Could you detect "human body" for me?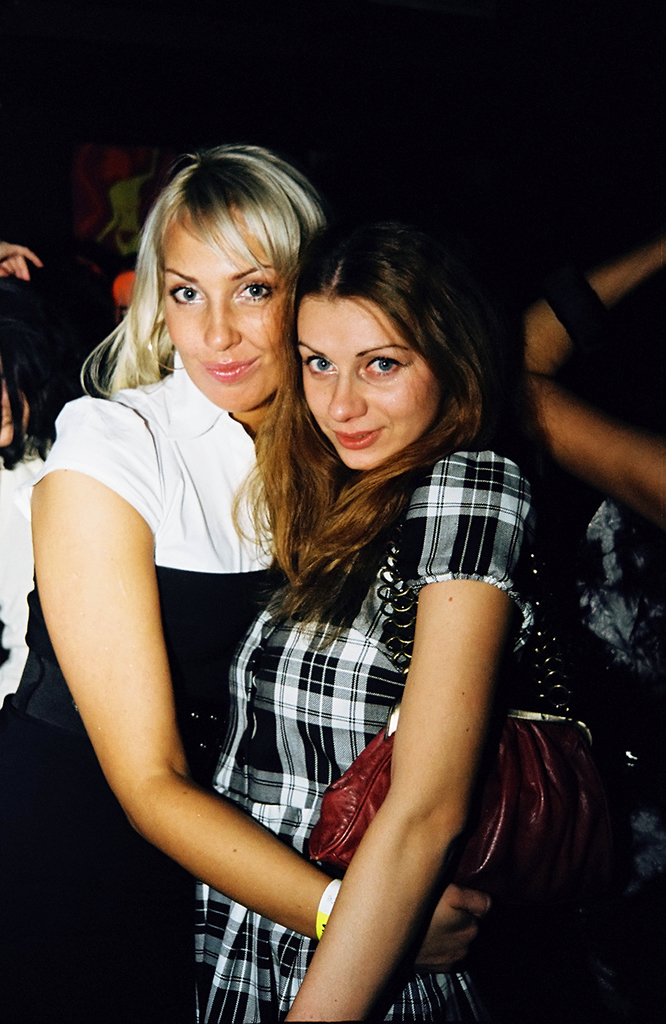
Detection result: BBox(0, 343, 502, 1023).
